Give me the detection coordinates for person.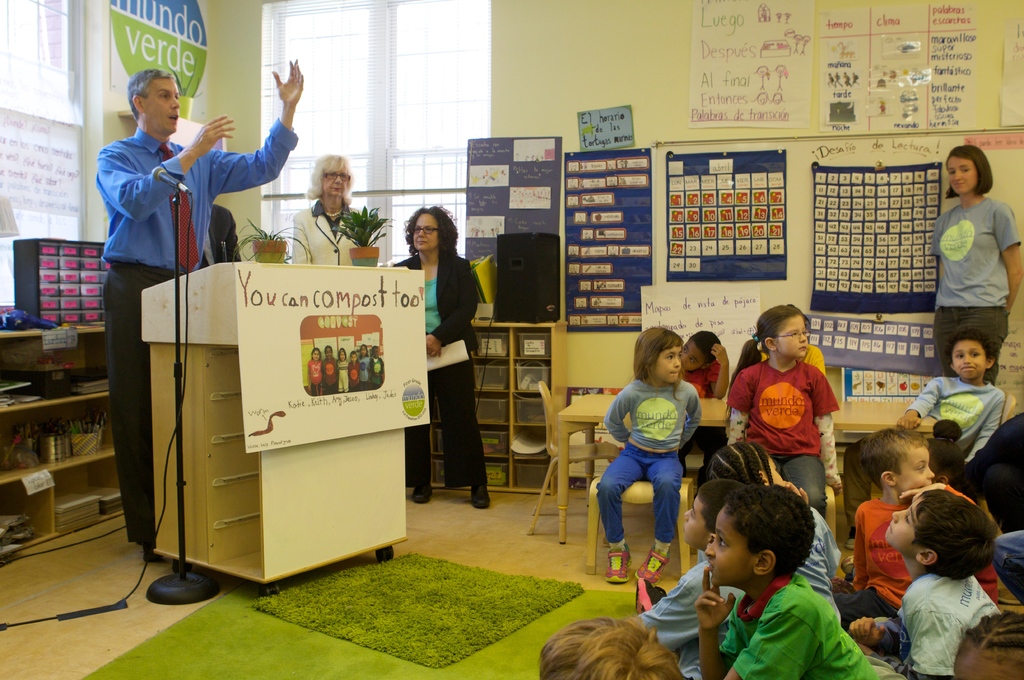
box(991, 521, 1023, 596).
